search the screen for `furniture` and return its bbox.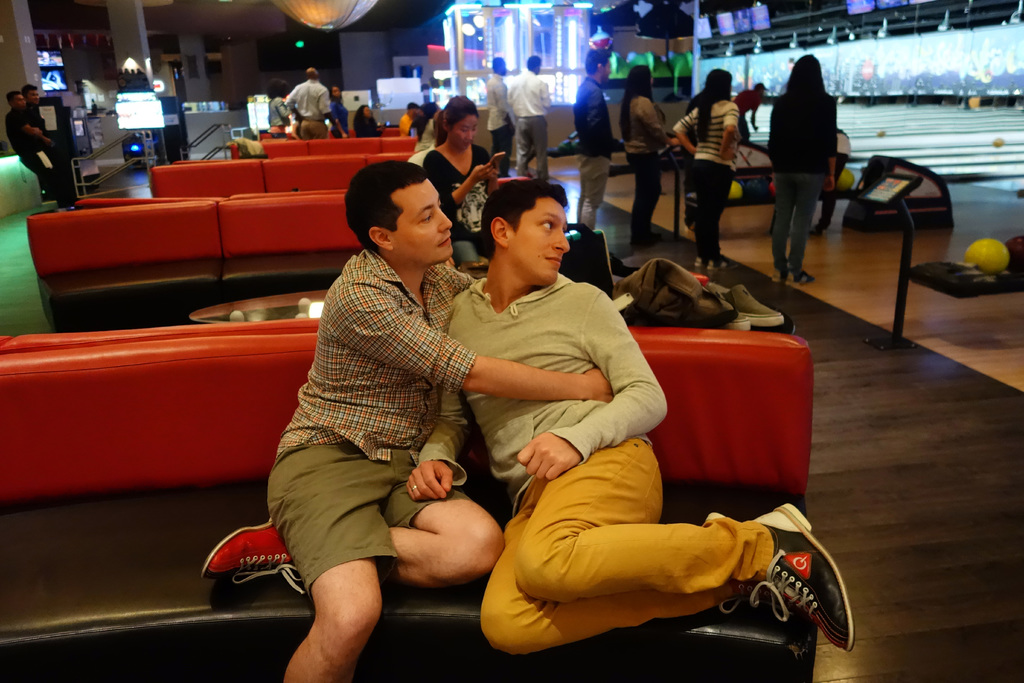
Found: (227,134,417,160).
